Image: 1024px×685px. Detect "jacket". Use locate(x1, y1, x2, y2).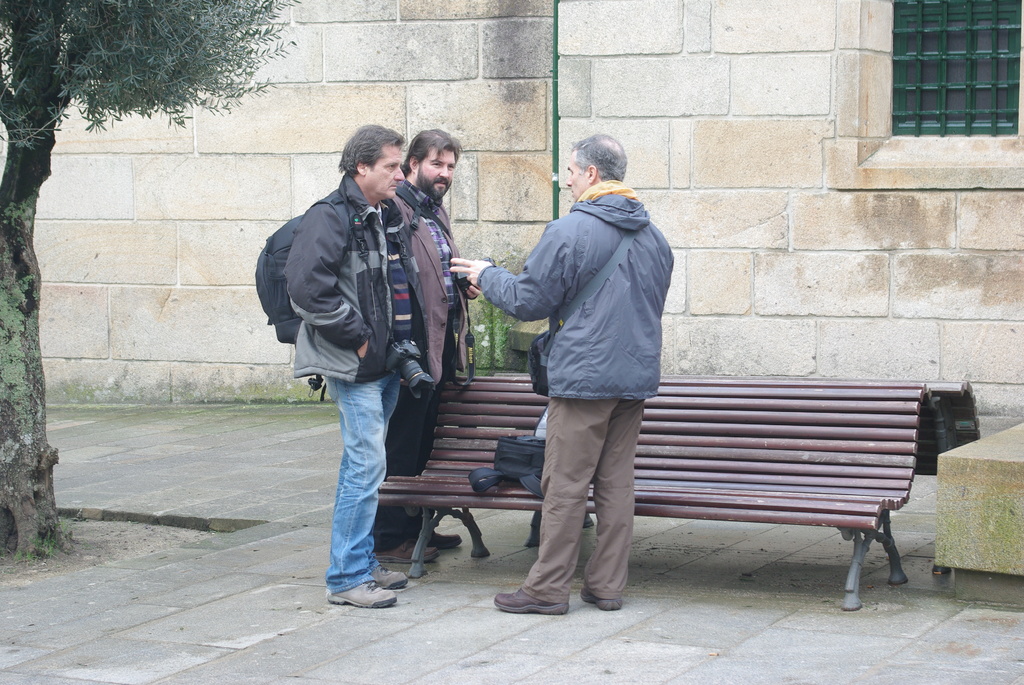
locate(282, 177, 417, 386).
